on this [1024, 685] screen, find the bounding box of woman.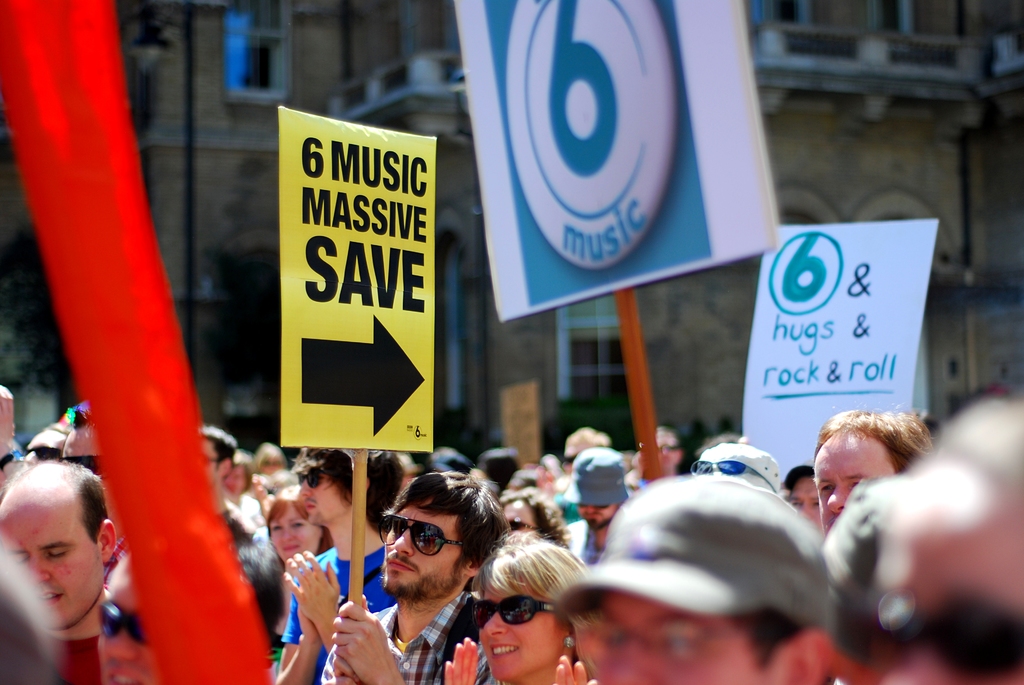
Bounding box: region(266, 480, 333, 684).
